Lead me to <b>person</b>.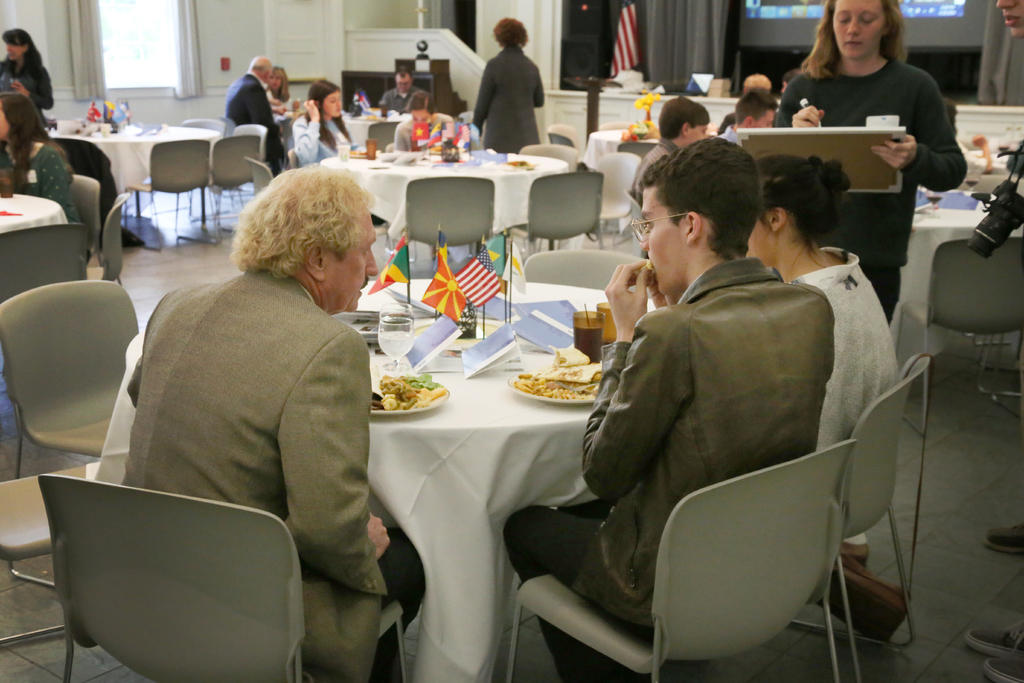
Lead to x1=0, y1=23, x2=58, y2=131.
